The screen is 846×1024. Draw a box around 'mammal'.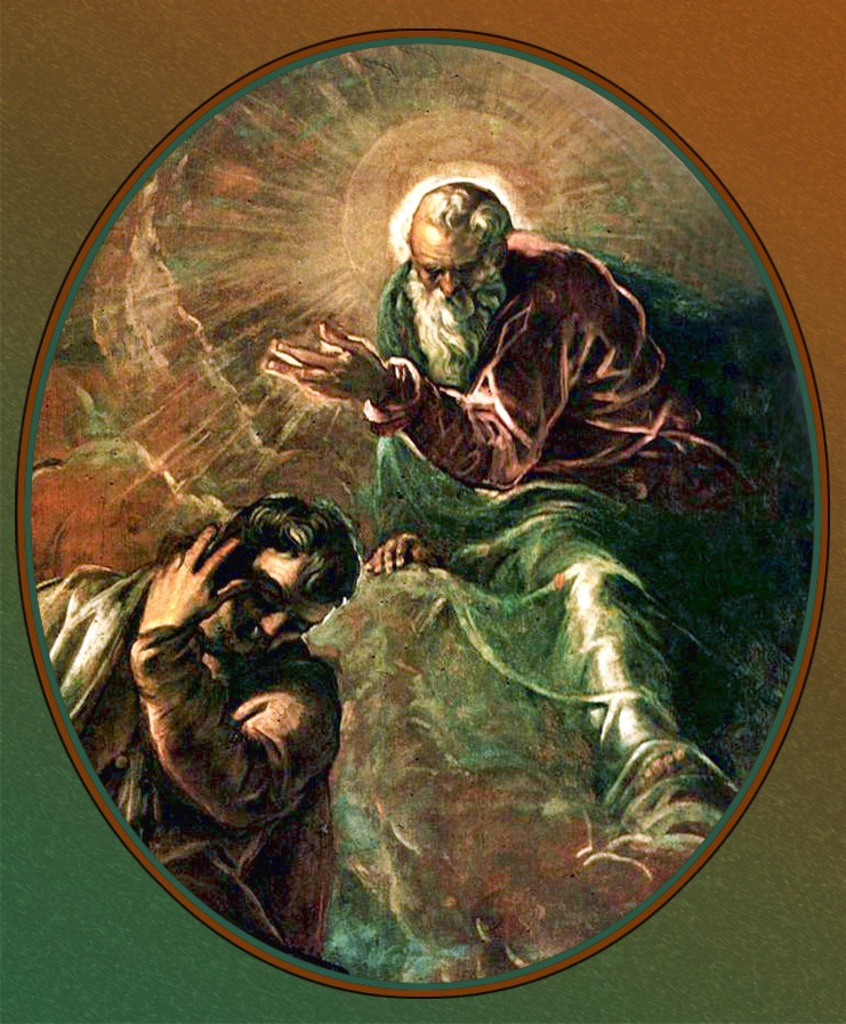
<bbox>31, 486, 363, 971</bbox>.
